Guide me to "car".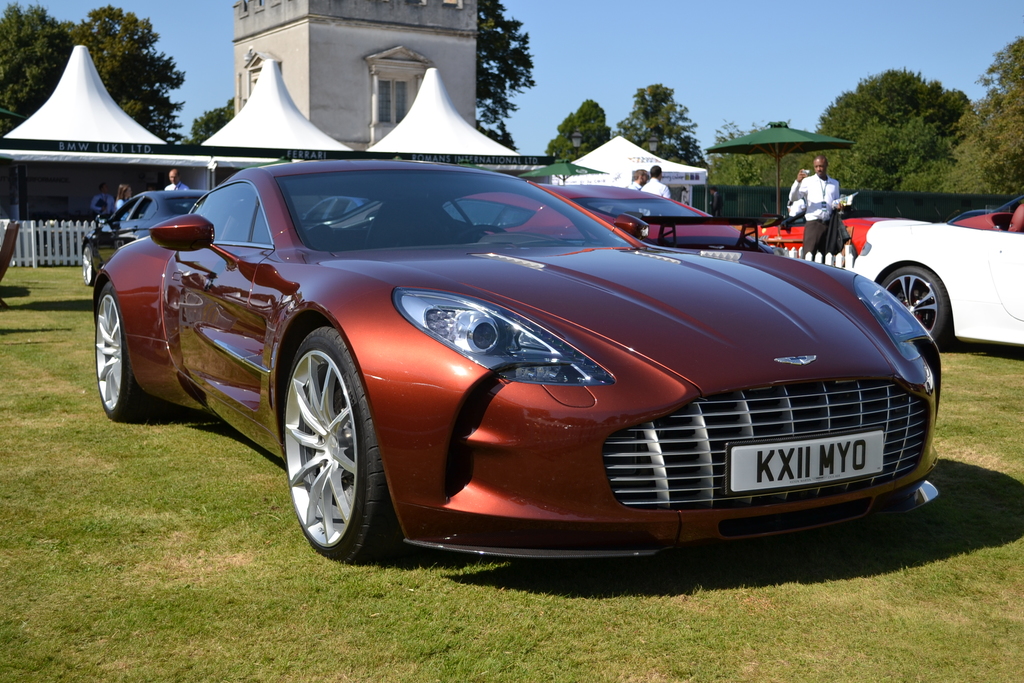
Guidance: [81,188,209,286].
